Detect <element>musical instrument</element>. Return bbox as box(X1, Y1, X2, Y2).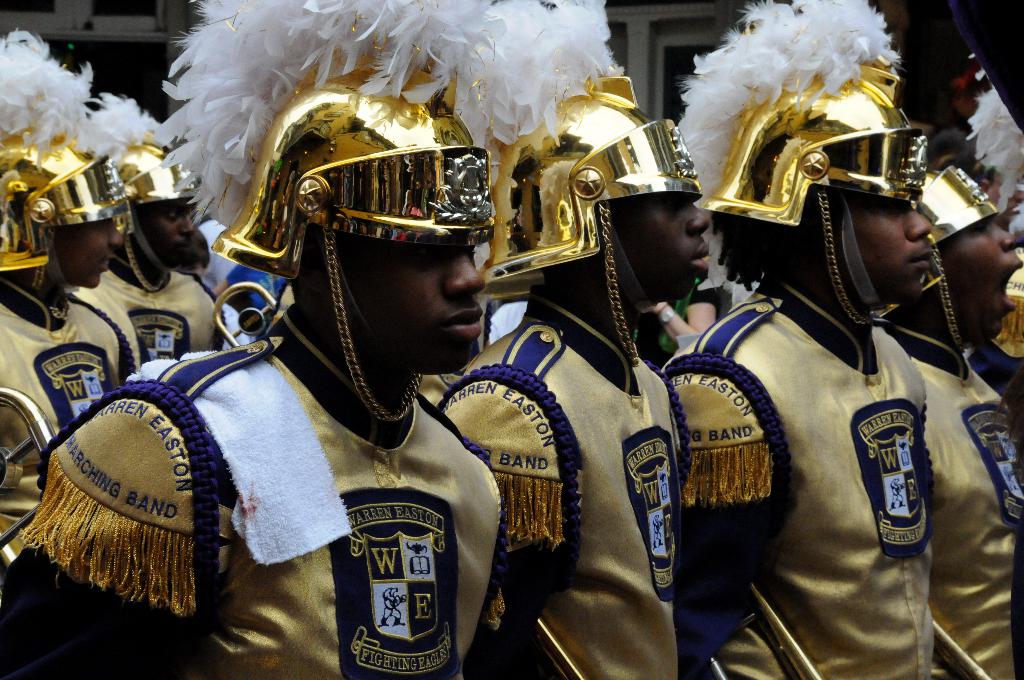
box(925, 614, 1004, 679).
